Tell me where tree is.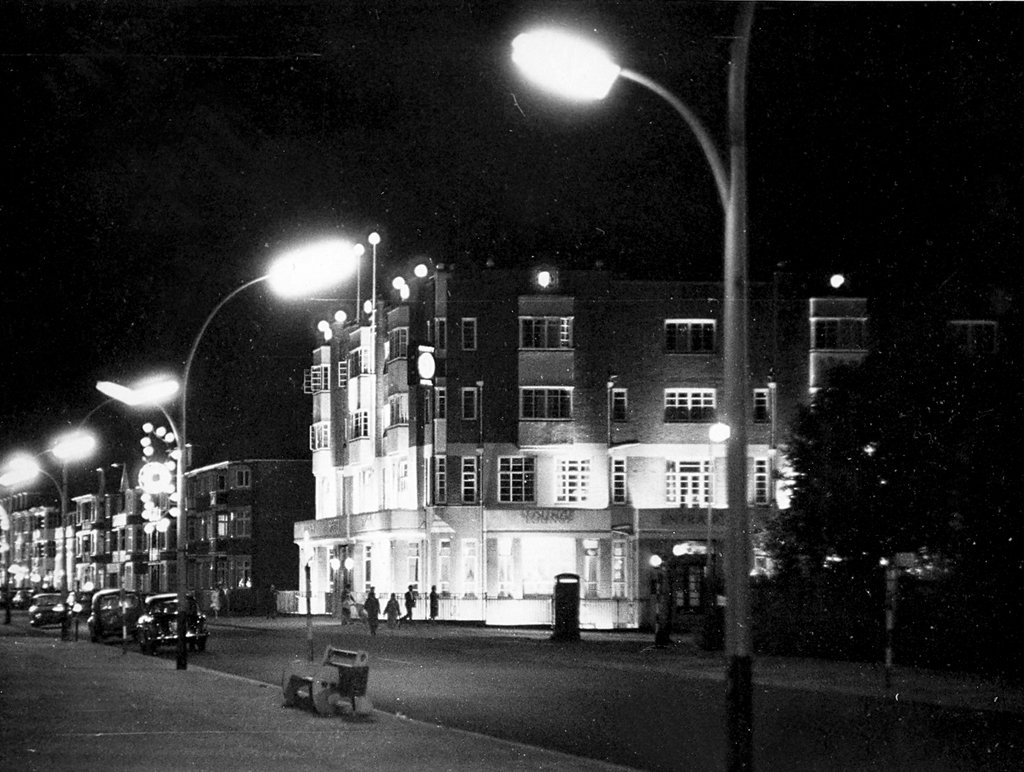
tree is at crop(771, 338, 1016, 701).
